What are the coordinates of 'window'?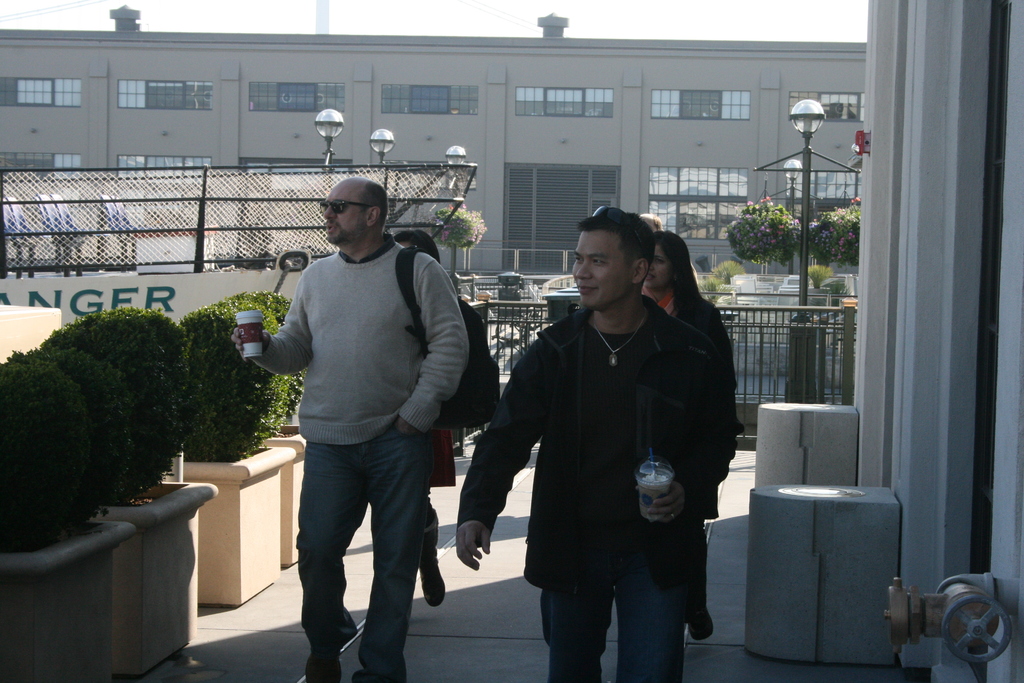
bbox(785, 172, 867, 213).
